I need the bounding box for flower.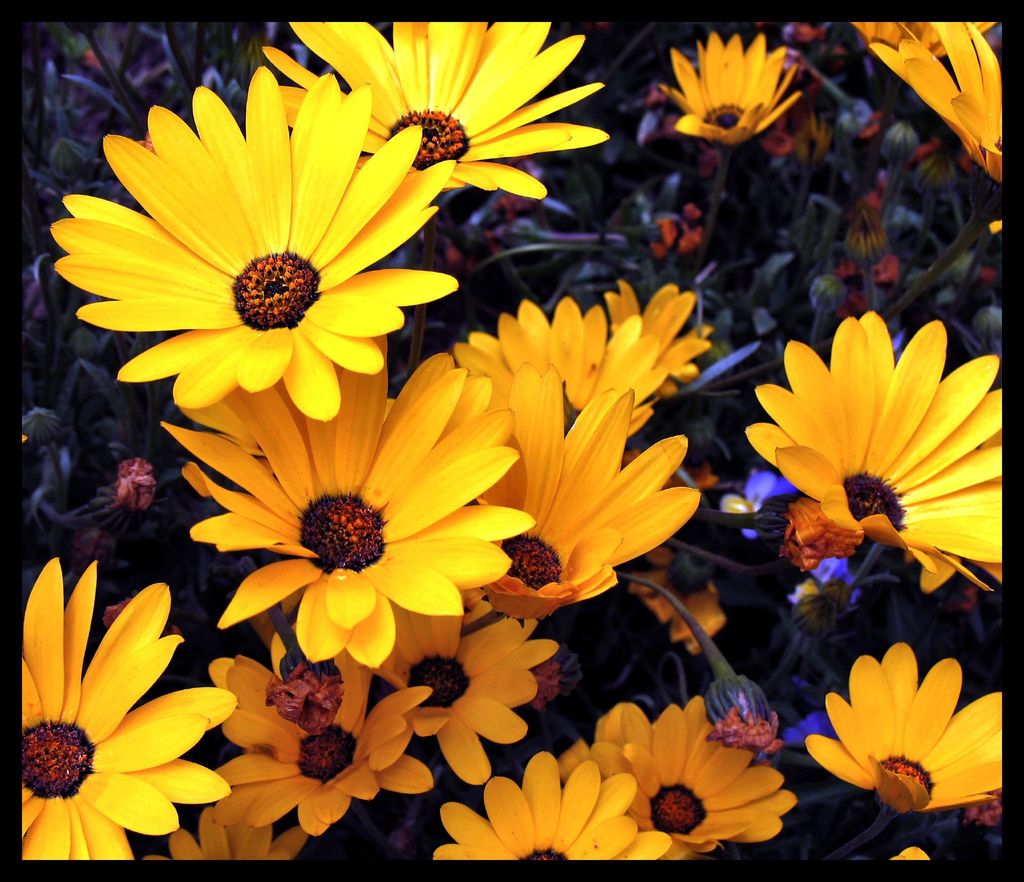
Here it is: detection(876, 16, 1007, 179).
